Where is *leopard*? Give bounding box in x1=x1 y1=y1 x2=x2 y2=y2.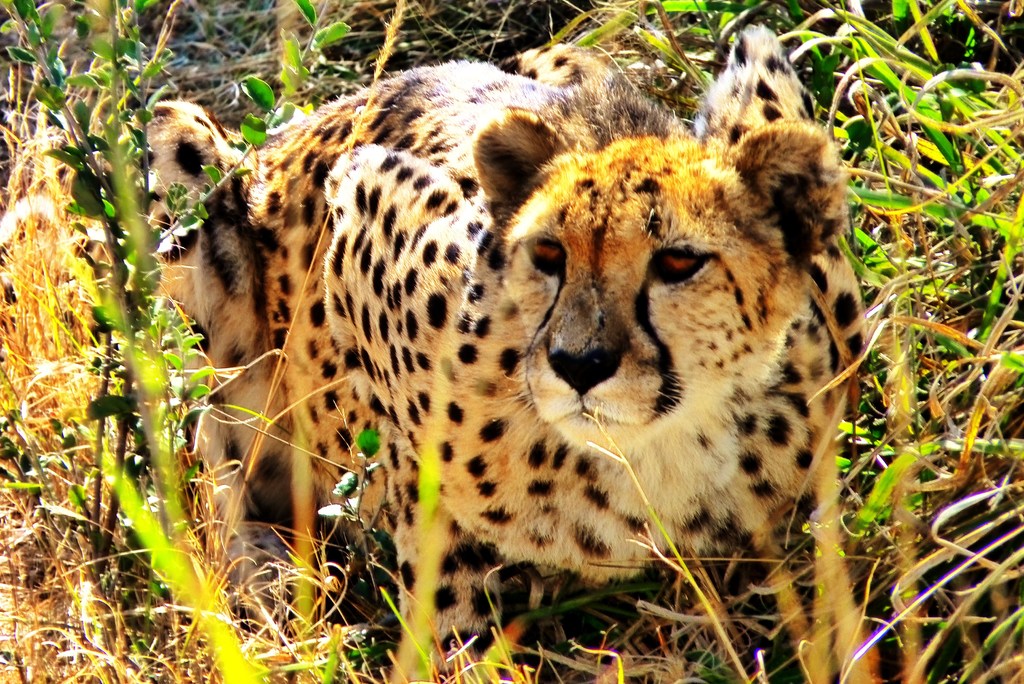
x1=141 y1=20 x2=868 y2=683.
